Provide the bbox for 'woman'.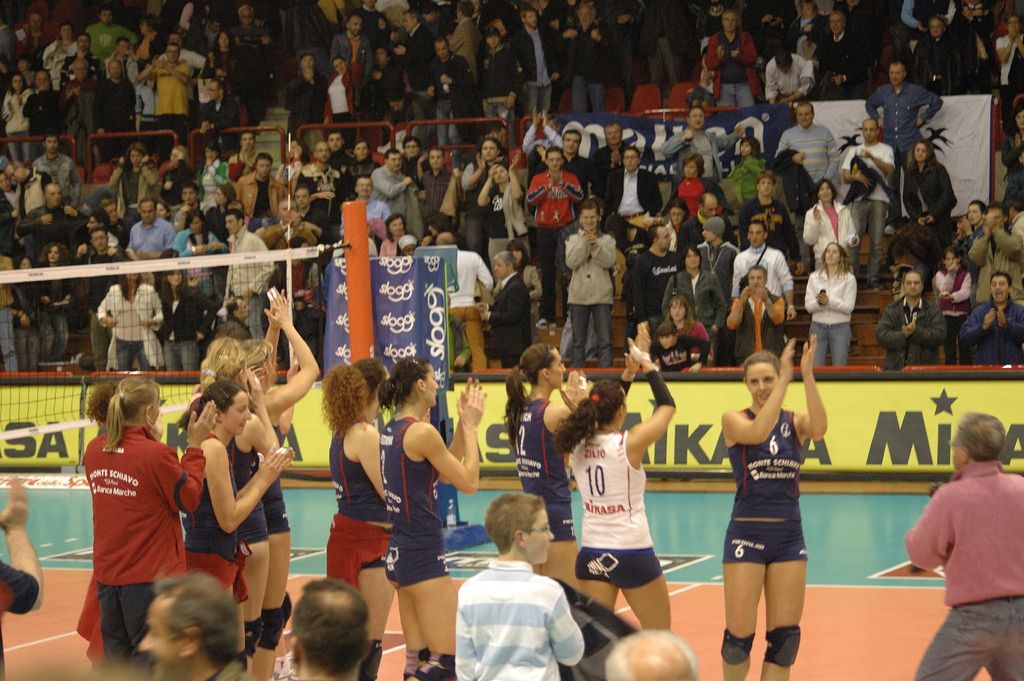
[900,138,957,285].
